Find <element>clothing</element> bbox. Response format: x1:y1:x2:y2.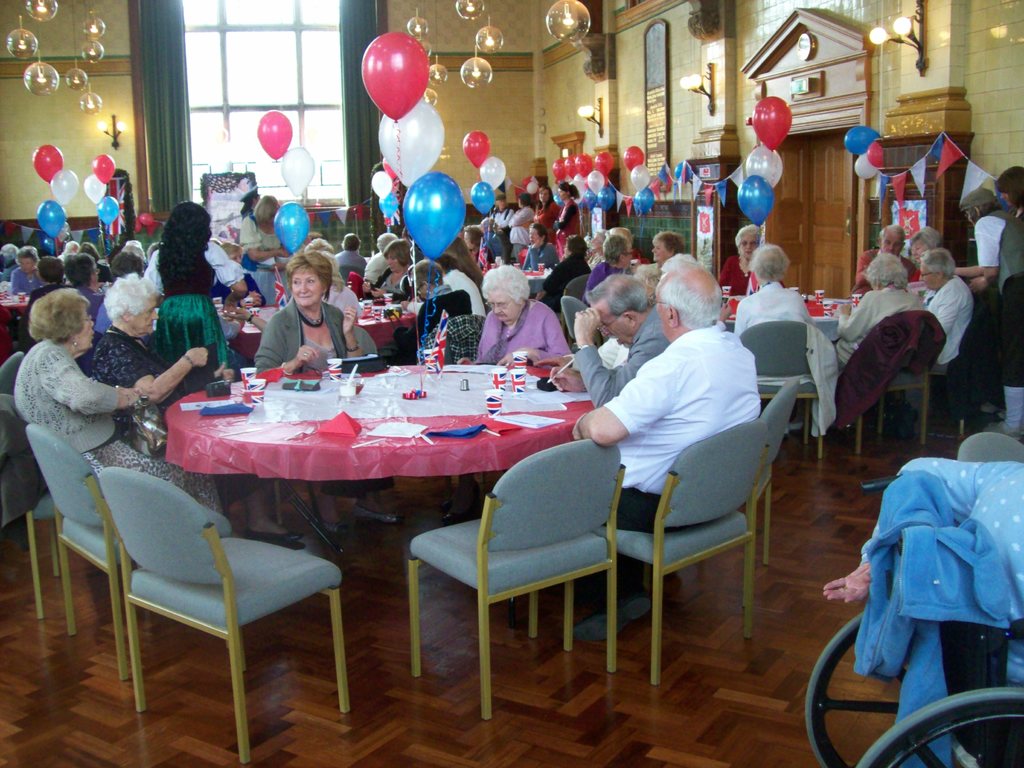
360:256:401:302.
